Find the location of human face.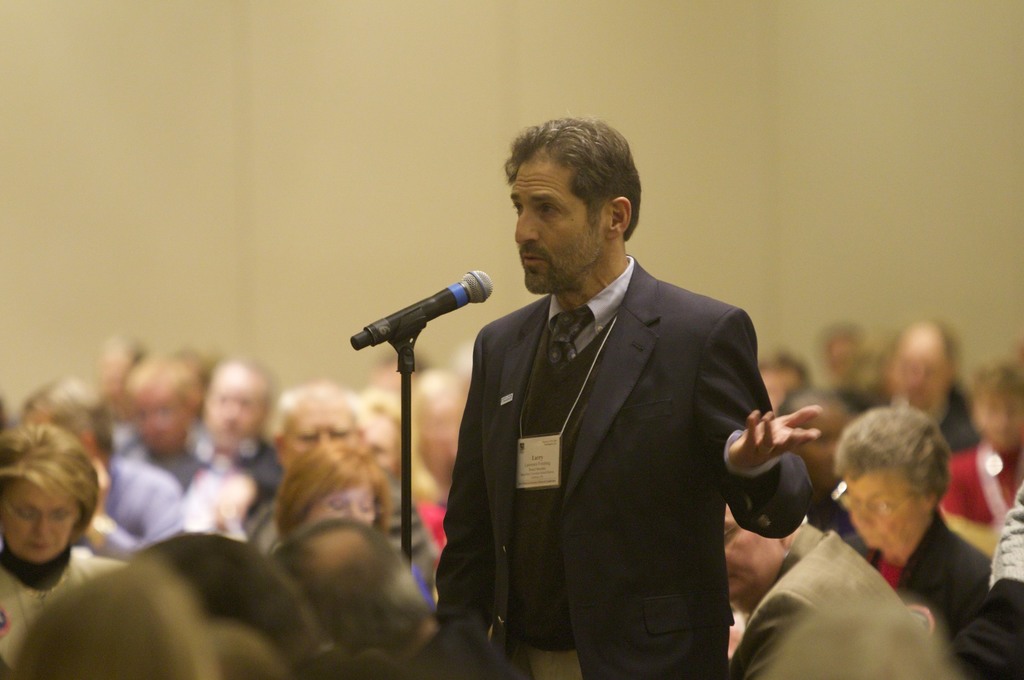
Location: bbox=[5, 473, 83, 568].
